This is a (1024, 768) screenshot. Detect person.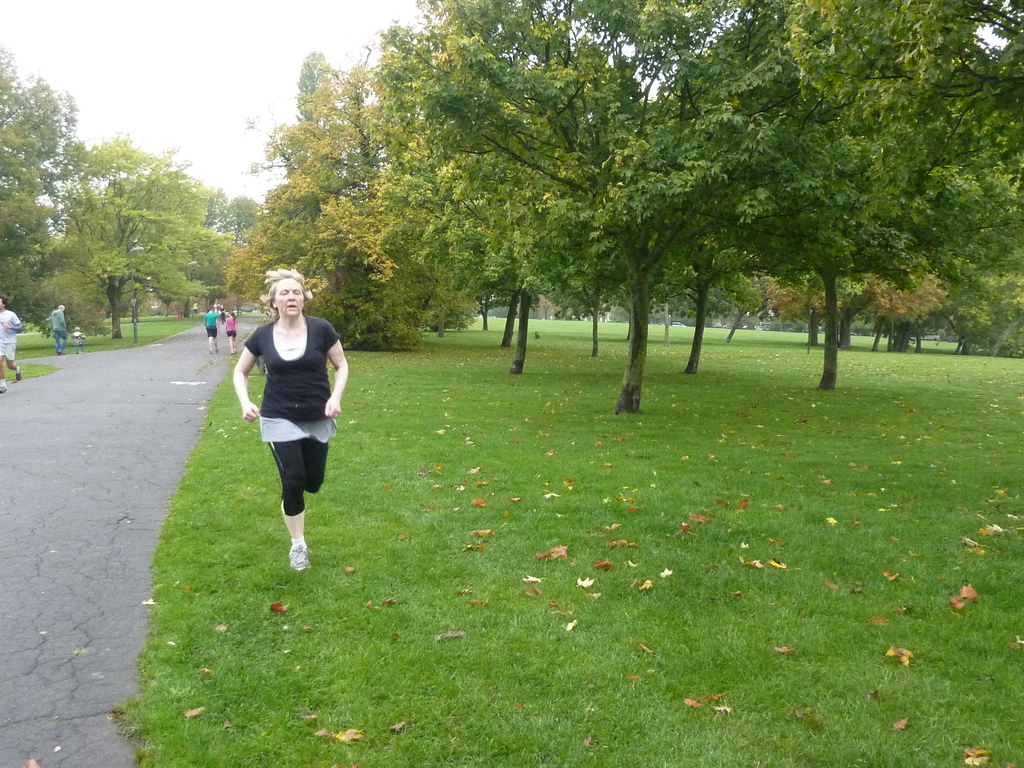
box=[70, 325, 86, 355].
